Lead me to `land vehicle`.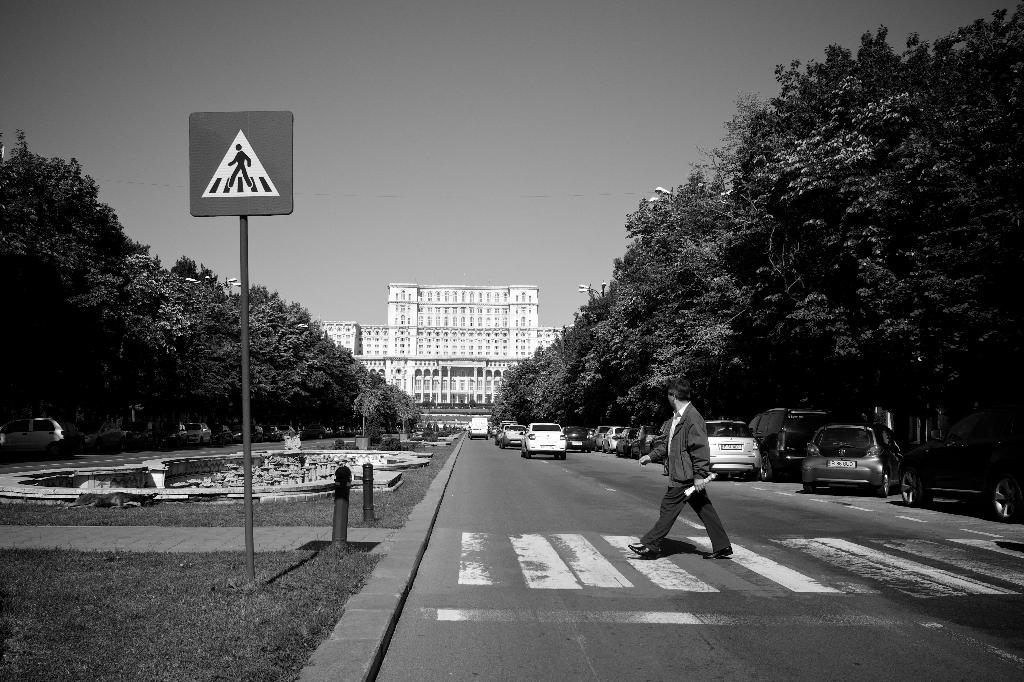
Lead to l=614, t=429, r=639, b=459.
